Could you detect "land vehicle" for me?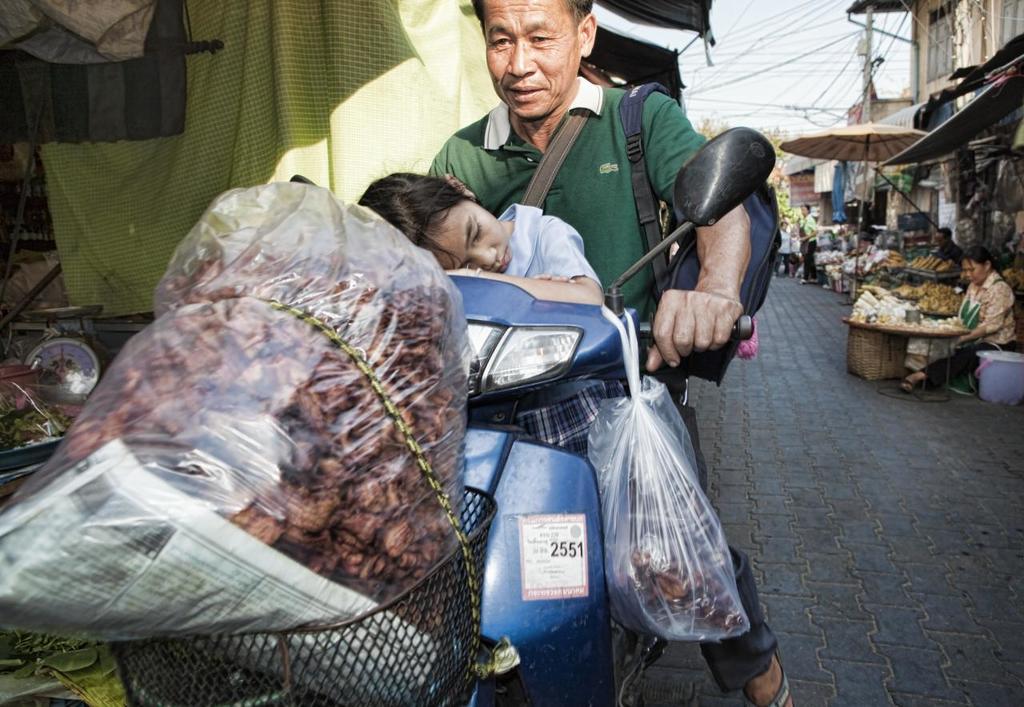
Detection result: 91/126/765/706.
